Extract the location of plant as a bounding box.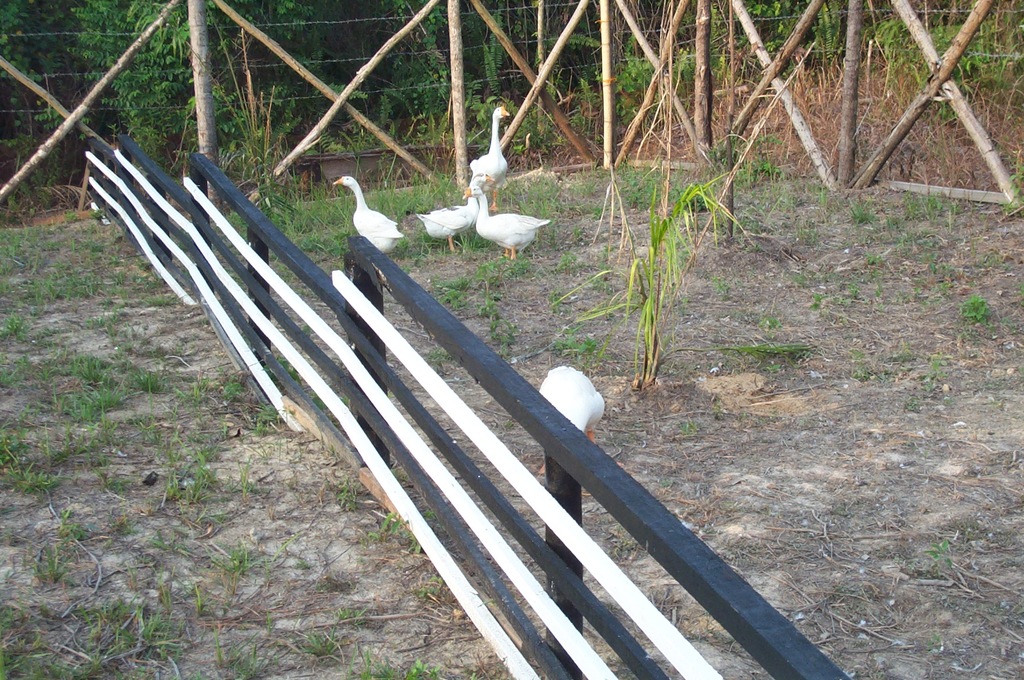
Rect(495, 165, 571, 213).
